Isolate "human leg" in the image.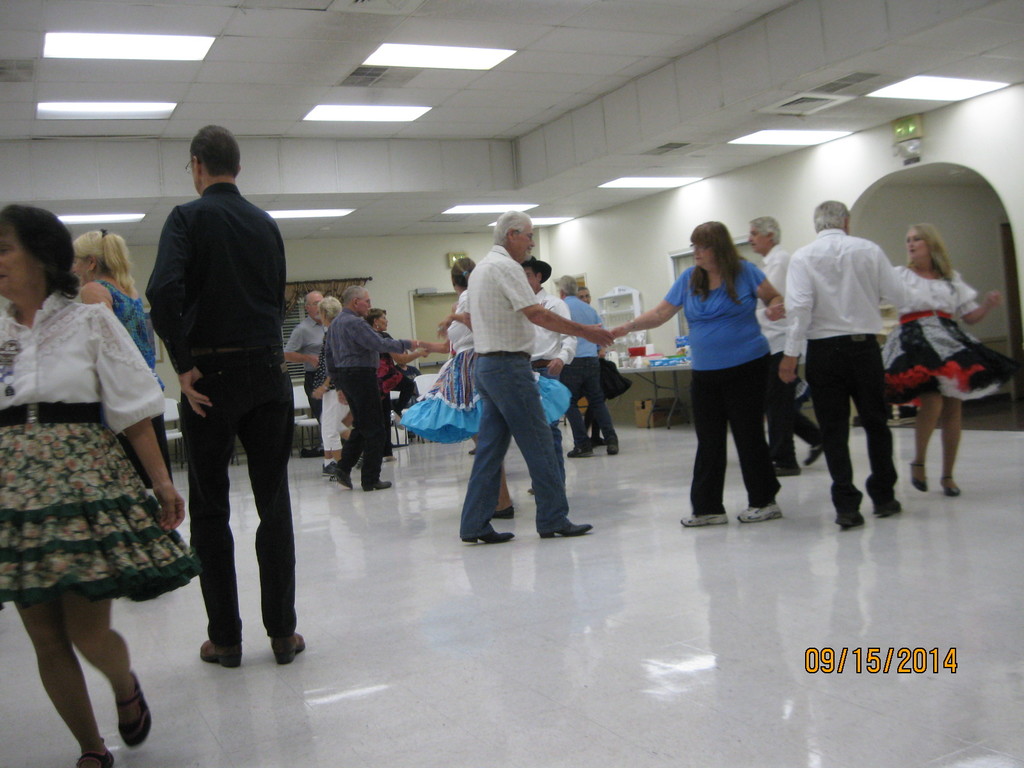
Isolated region: <box>239,340,314,661</box>.
